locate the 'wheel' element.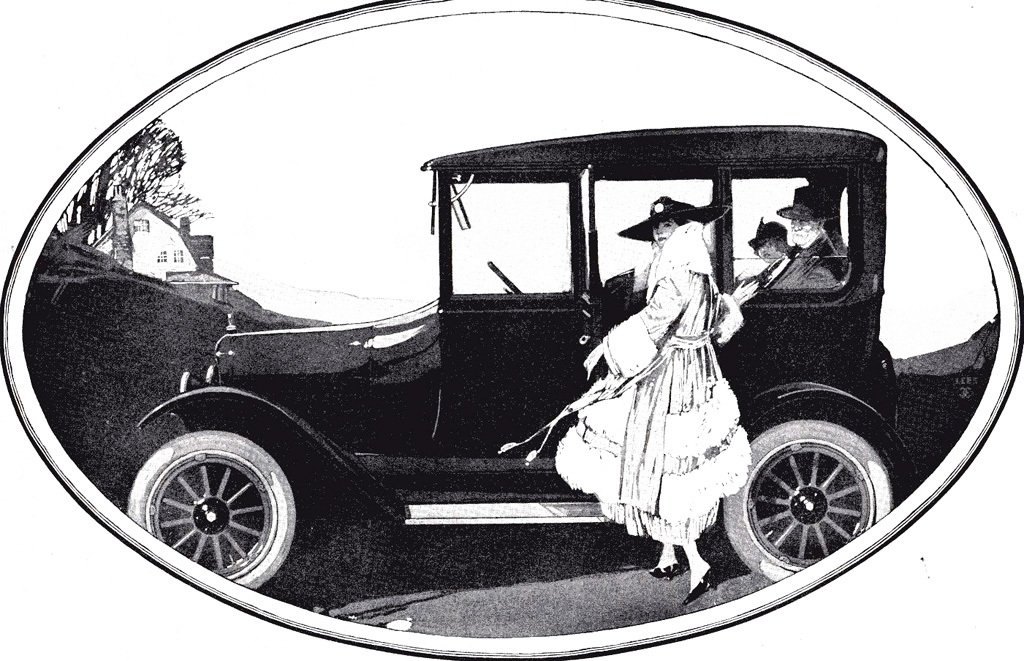
Element bbox: (488, 258, 525, 293).
